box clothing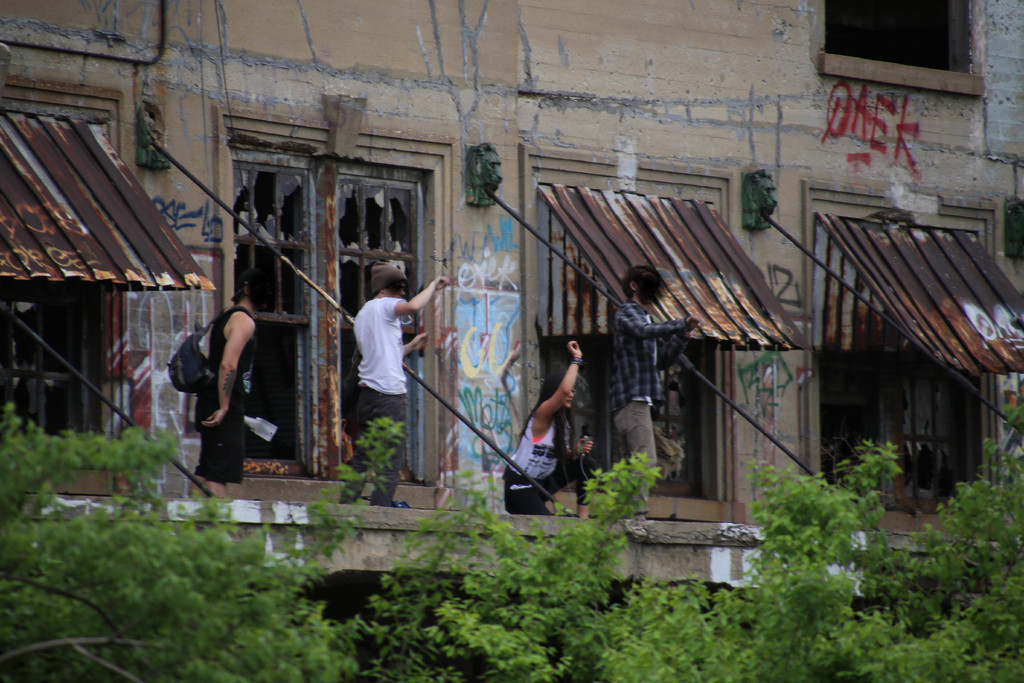
<region>604, 263, 695, 477</region>
